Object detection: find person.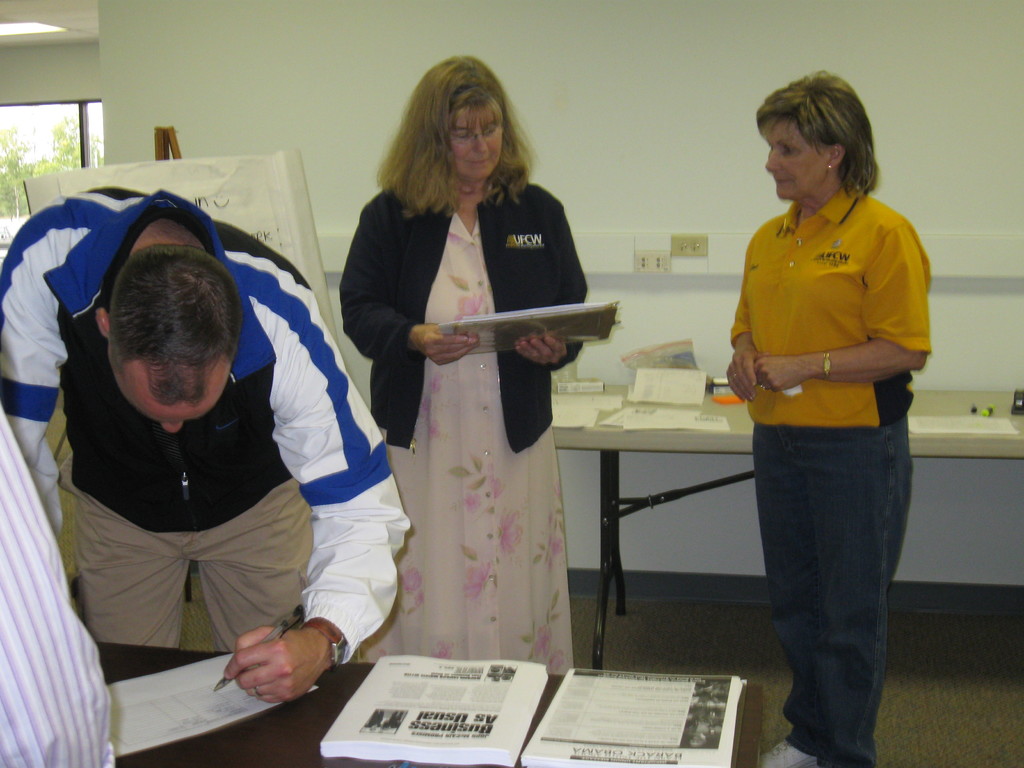
(0, 177, 415, 703).
